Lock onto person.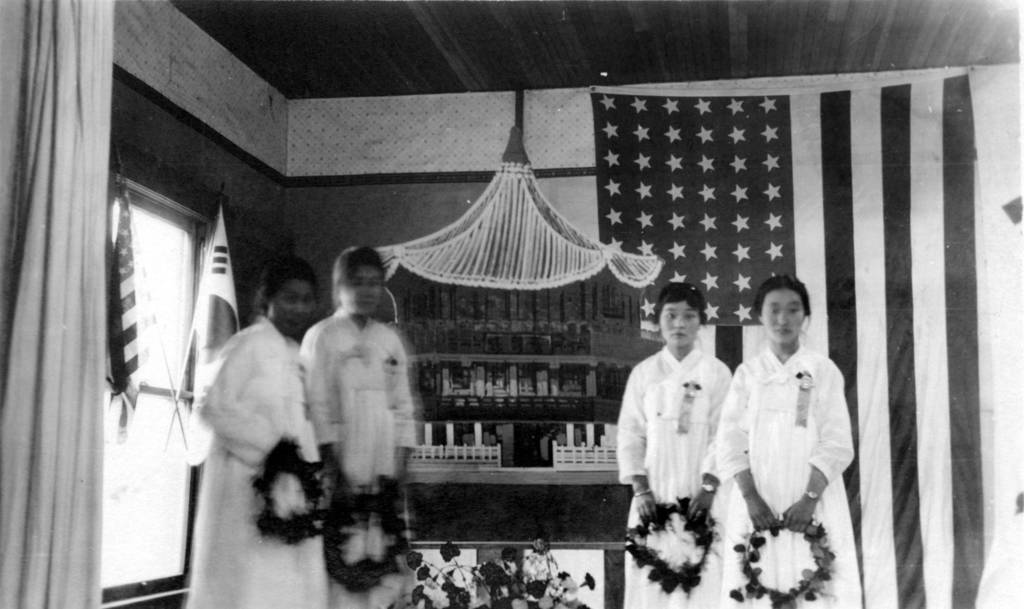
Locked: (x1=178, y1=254, x2=330, y2=608).
